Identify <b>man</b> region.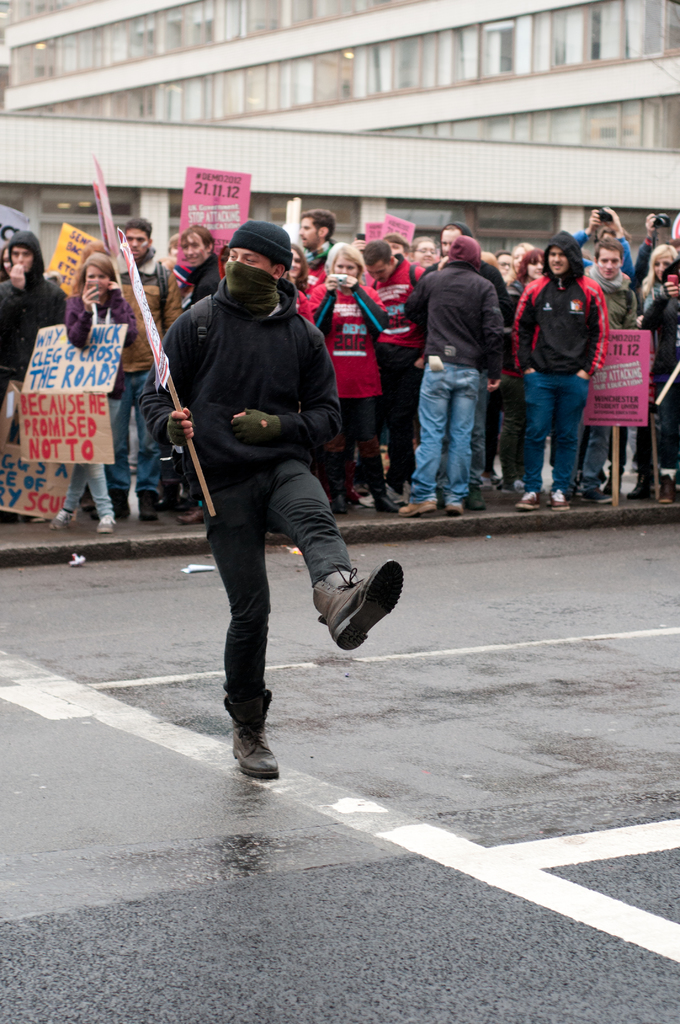
Region: BBox(561, 209, 634, 500).
